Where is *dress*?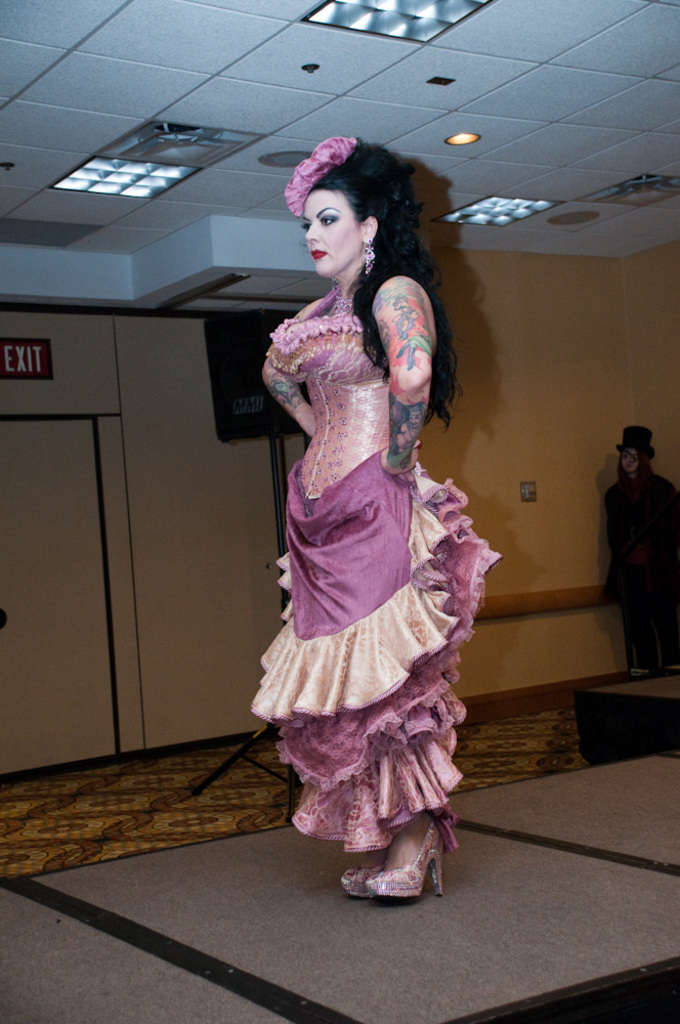
bbox=(247, 205, 500, 780).
